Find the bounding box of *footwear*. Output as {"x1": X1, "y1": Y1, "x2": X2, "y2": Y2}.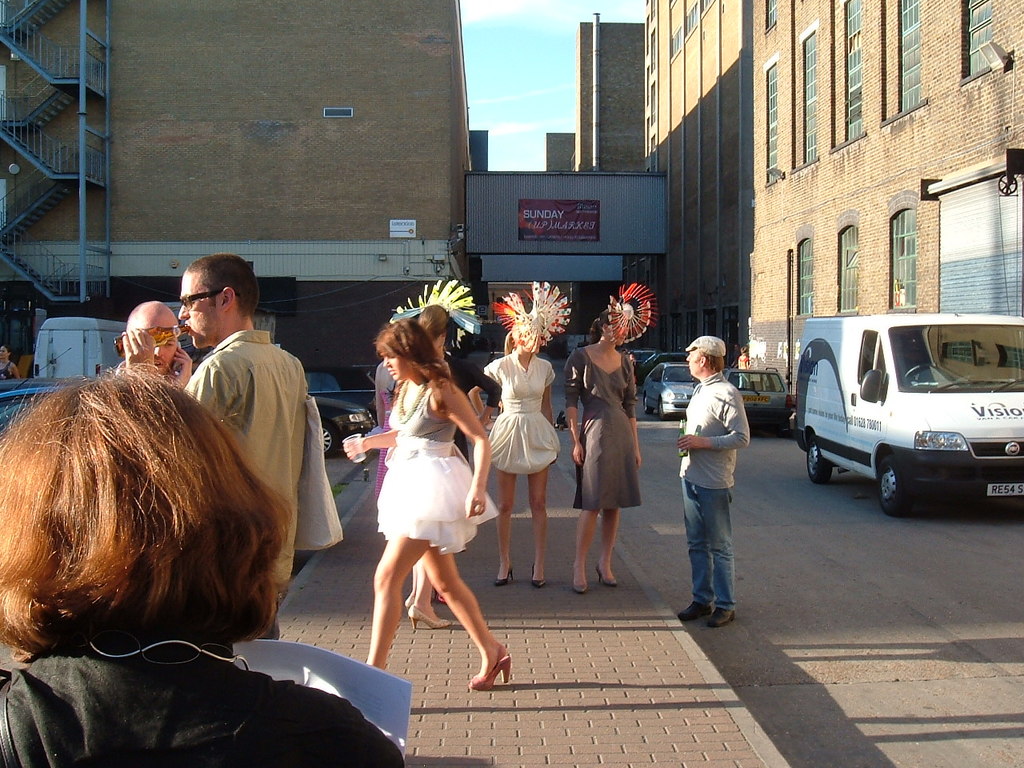
{"x1": 498, "y1": 567, "x2": 519, "y2": 586}.
